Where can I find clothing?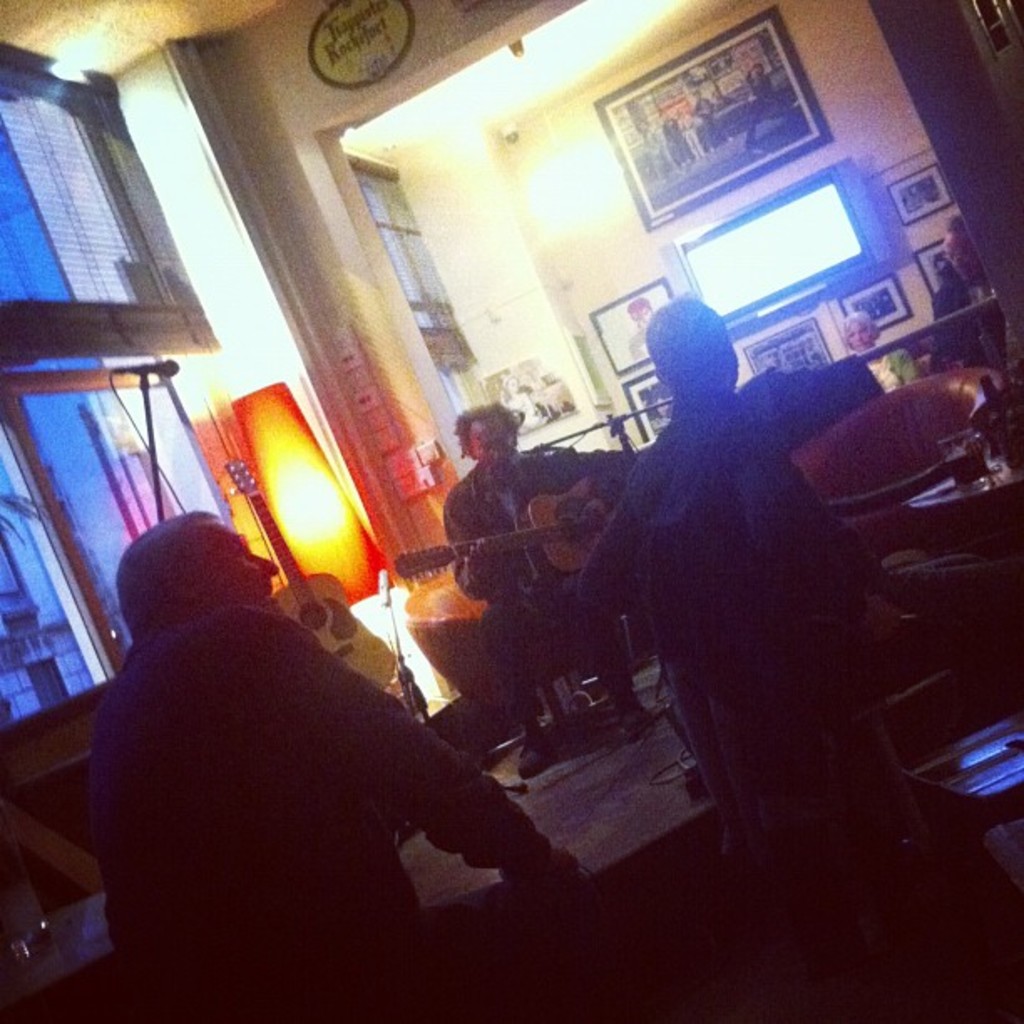
You can find it at pyautogui.locateOnScreen(863, 346, 920, 395).
